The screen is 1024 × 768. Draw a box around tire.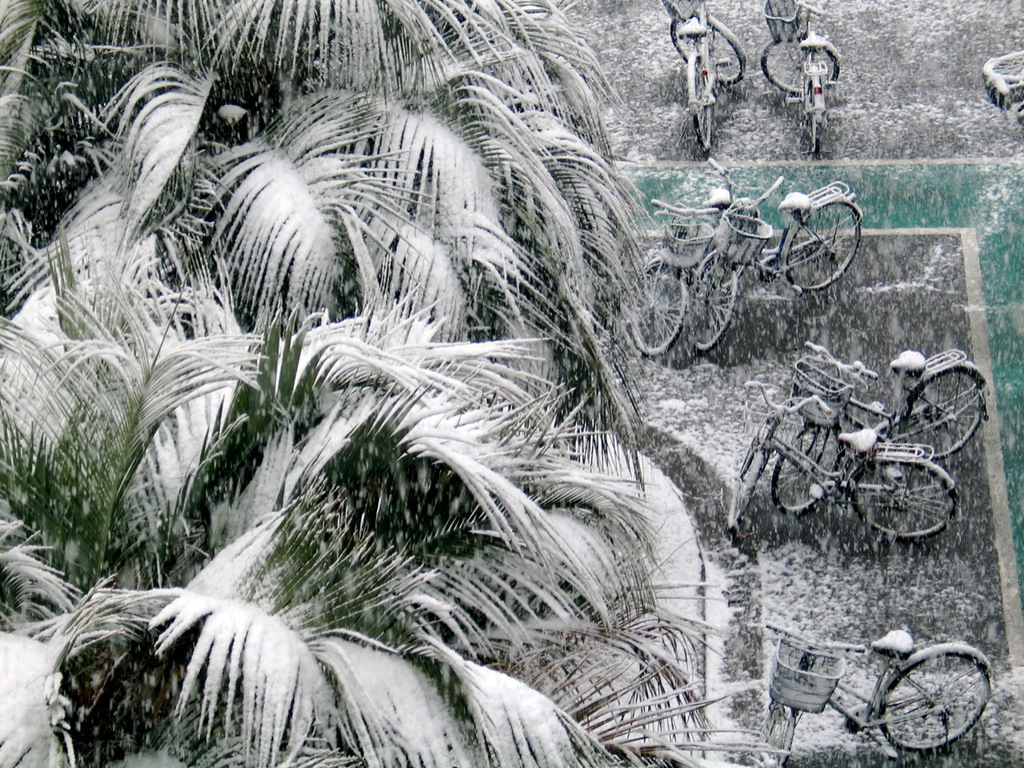
{"x1": 686, "y1": 260, "x2": 738, "y2": 350}.
